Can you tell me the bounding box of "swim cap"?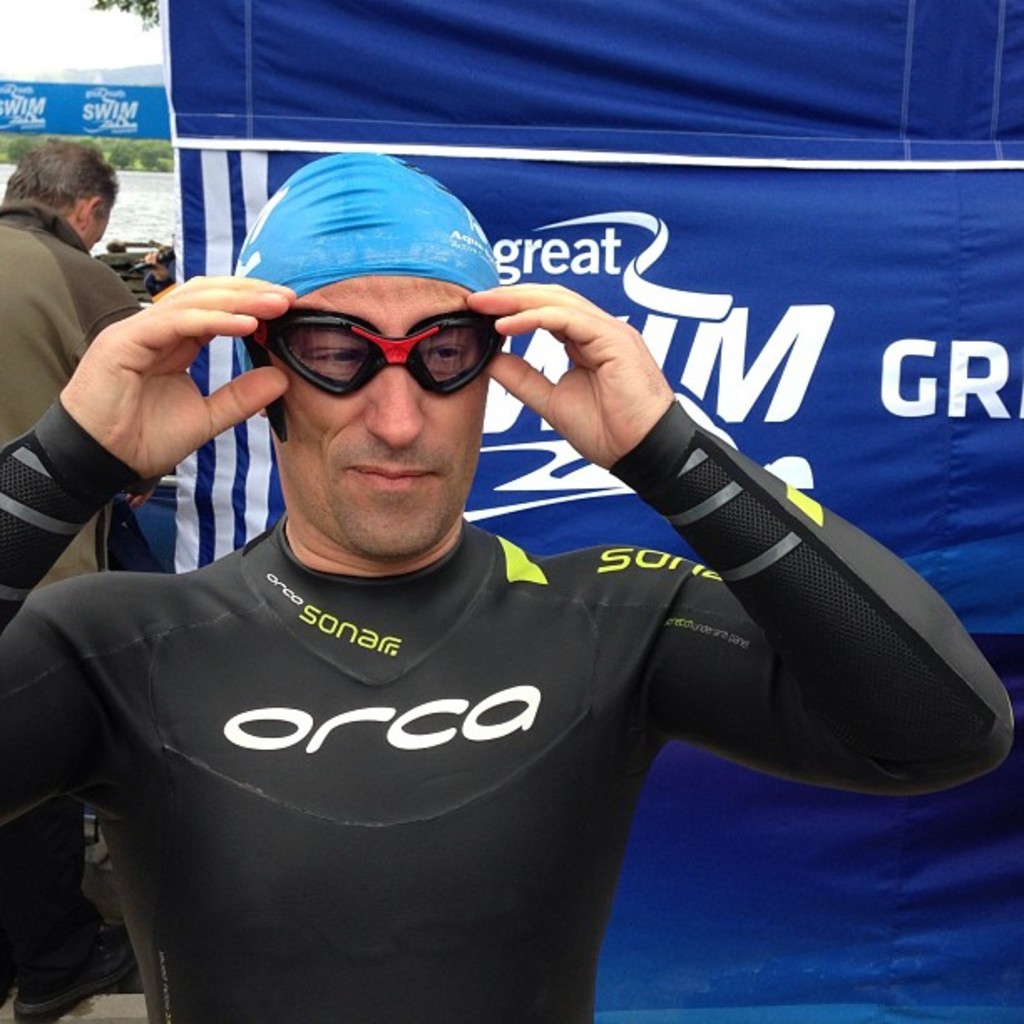
x1=234, y1=157, x2=497, y2=373.
